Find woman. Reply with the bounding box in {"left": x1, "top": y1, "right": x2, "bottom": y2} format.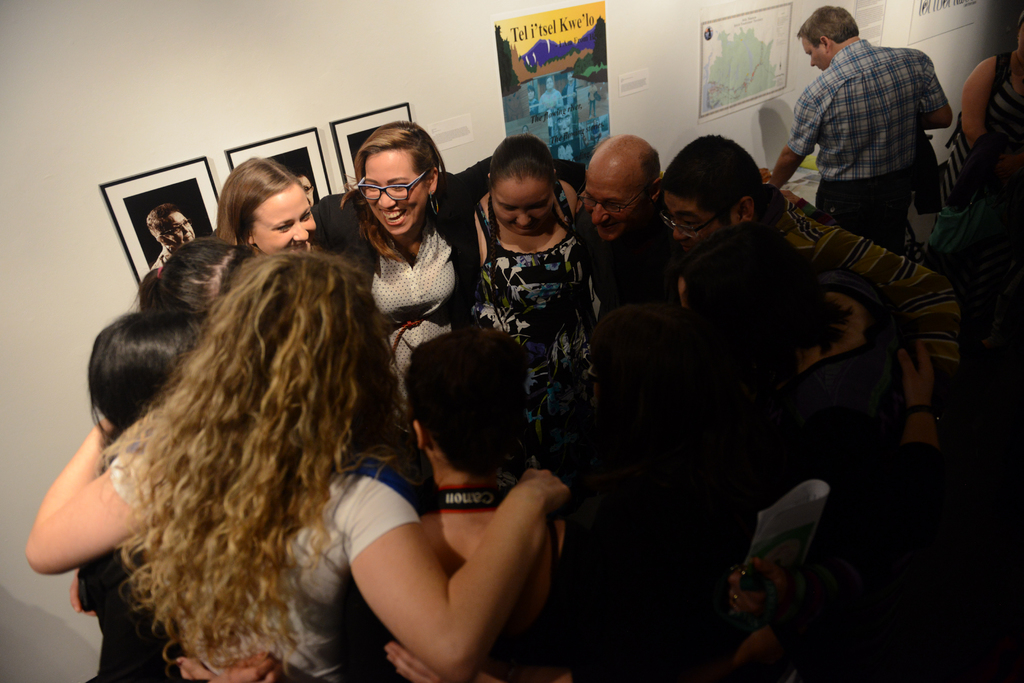
{"left": 136, "top": 231, "right": 271, "bottom": 315}.
